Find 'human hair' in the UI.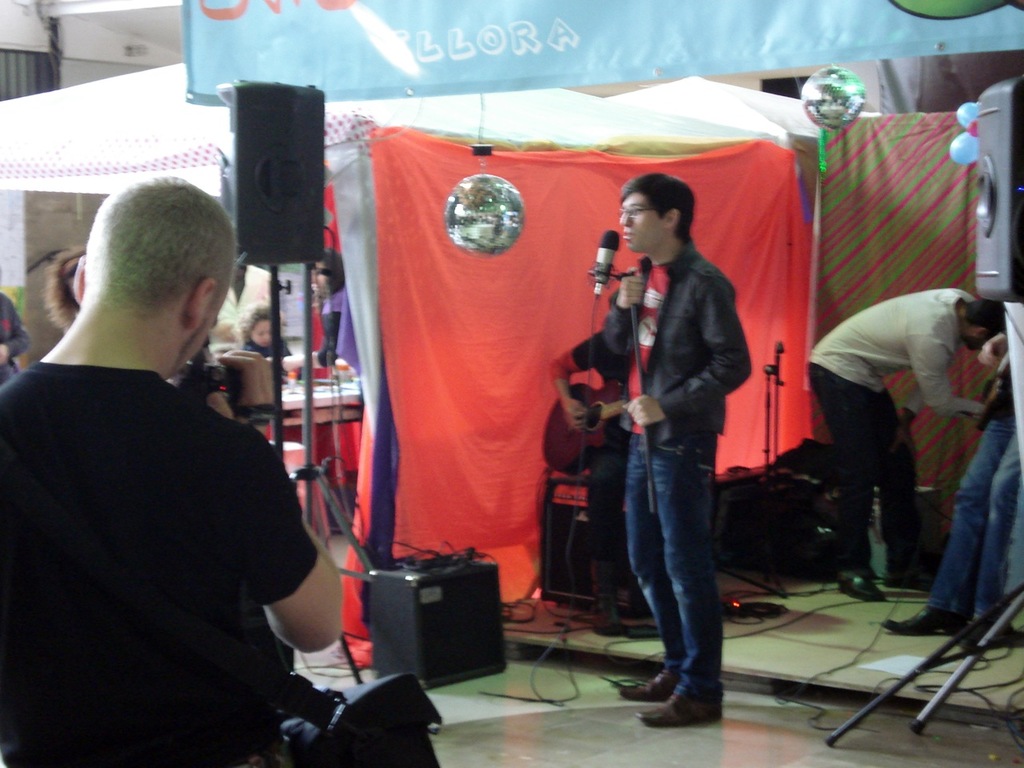
UI element at box=[321, 250, 343, 291].
